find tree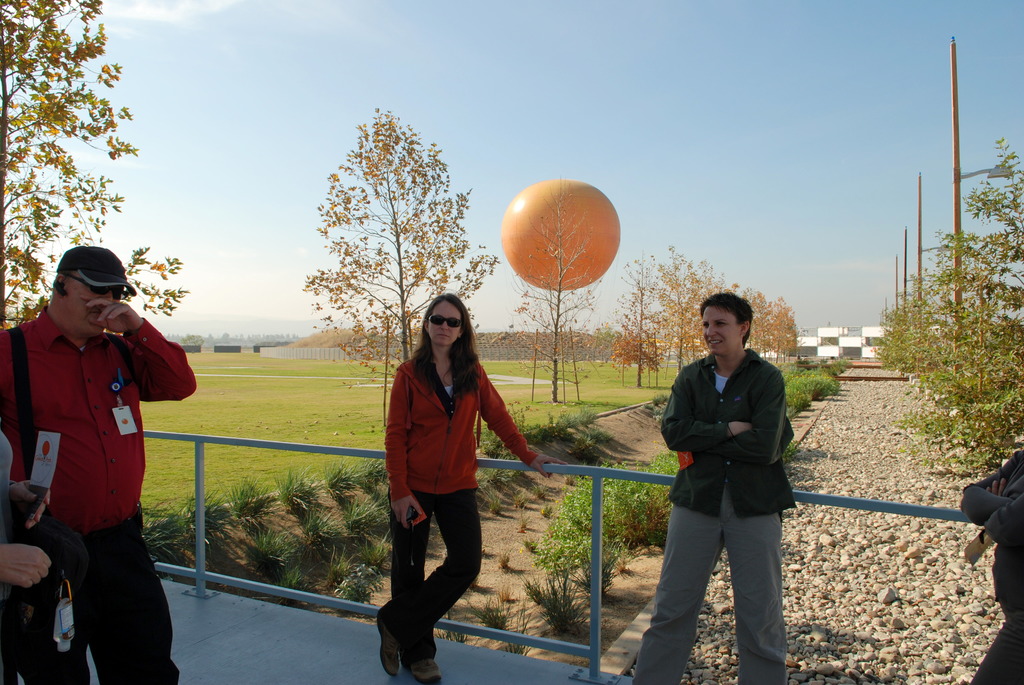
[492, 169, 611, 404]
